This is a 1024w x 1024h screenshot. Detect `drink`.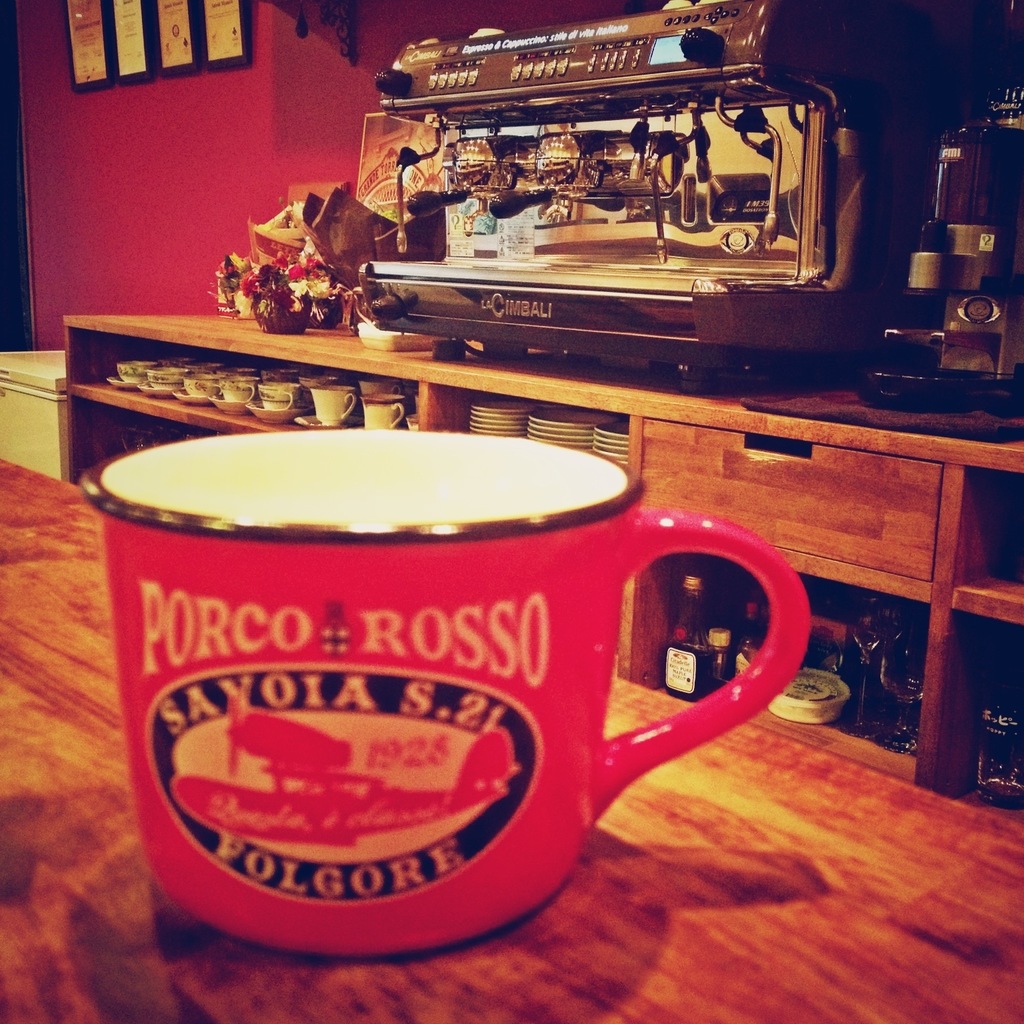
region(47, 427, 783, 956).
